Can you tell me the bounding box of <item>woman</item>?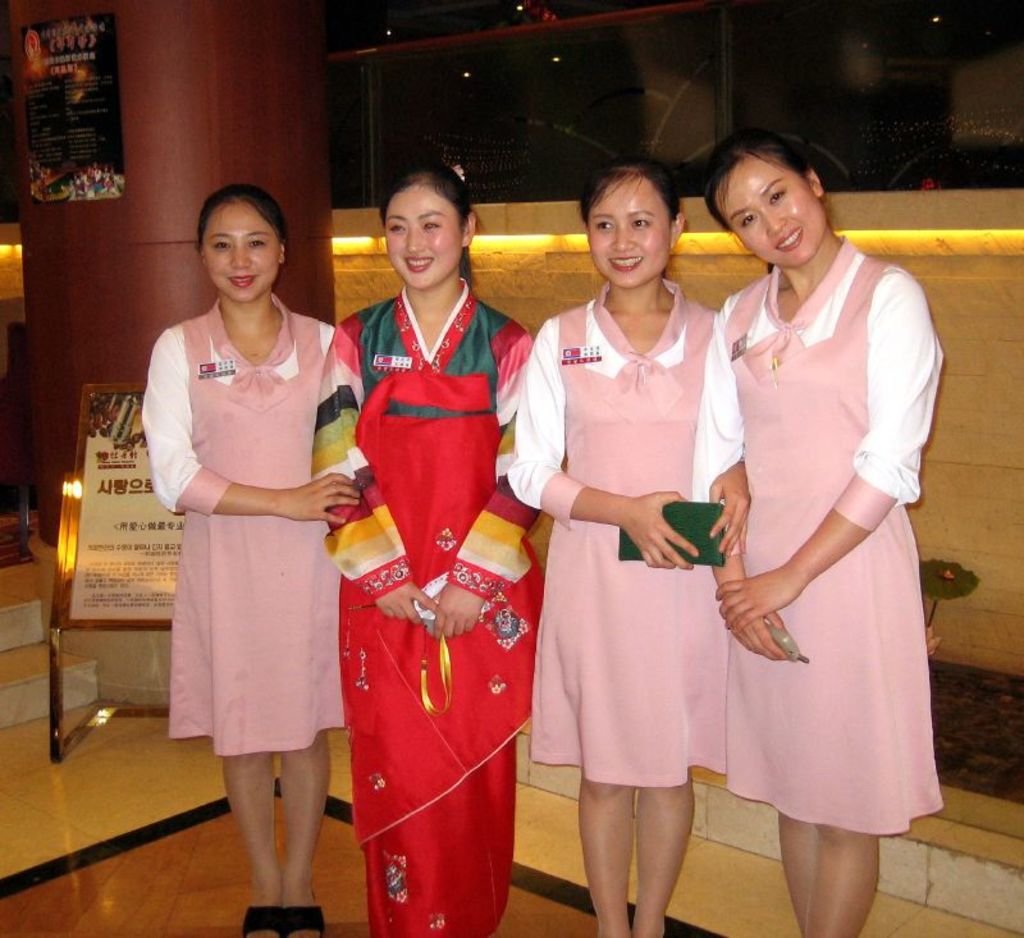
bbox=(503, 156, 750, 933).
